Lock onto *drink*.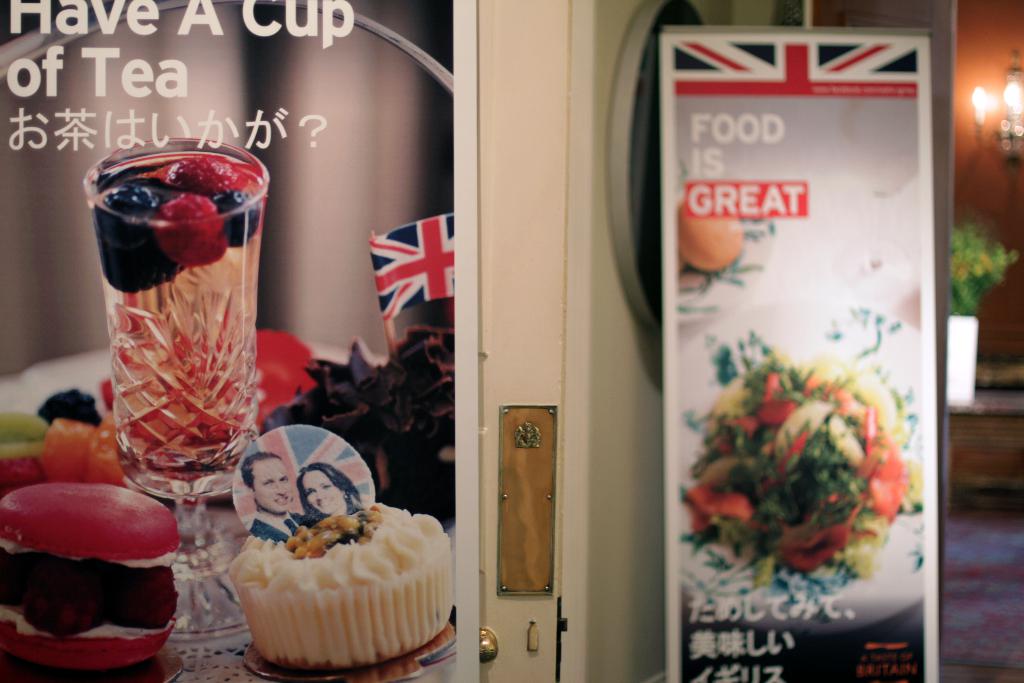
Locked: [x1=88, y1=151, x2=270, y2=499].
